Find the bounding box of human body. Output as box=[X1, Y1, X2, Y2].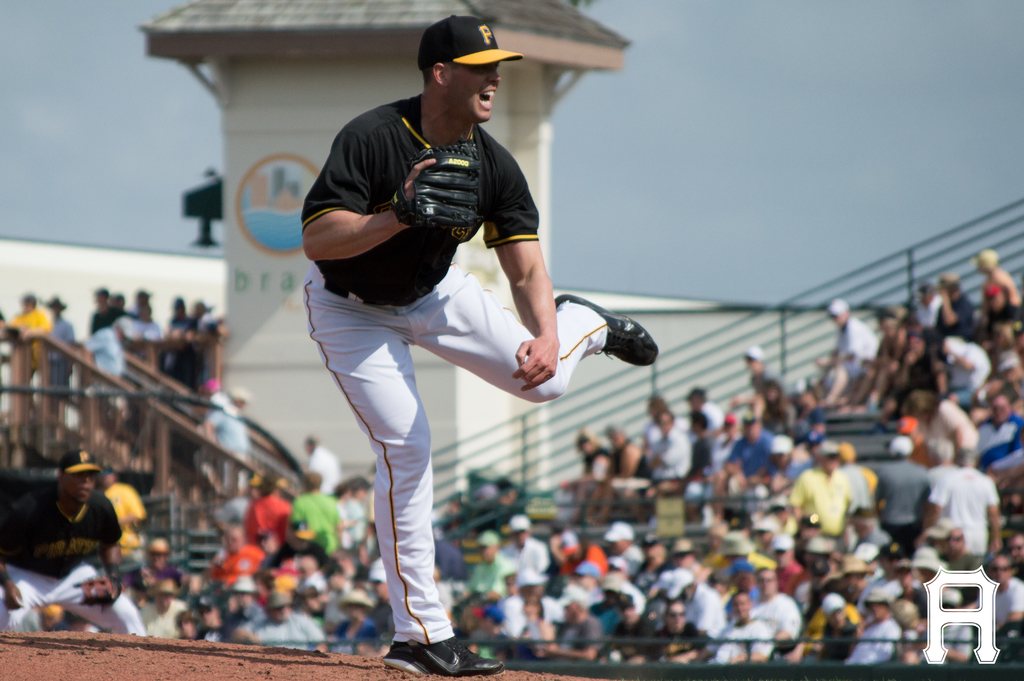
box=[932, 450, 1004, 546].
